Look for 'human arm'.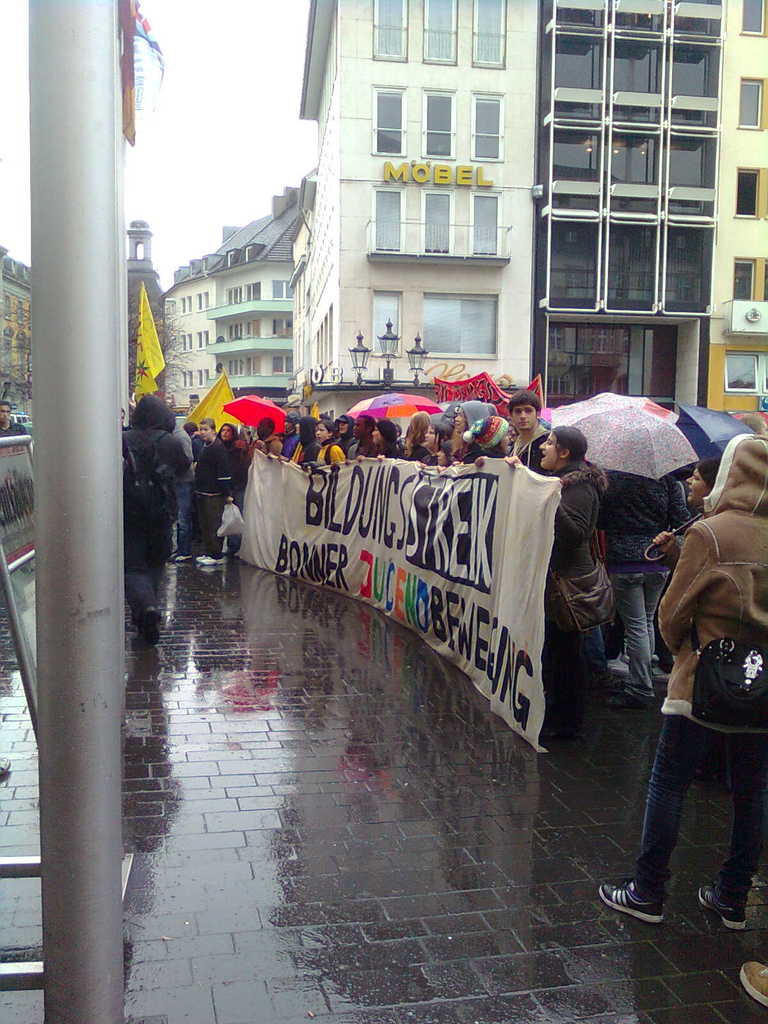
Found: (left=212, top=436, right=239, bottom=502).
